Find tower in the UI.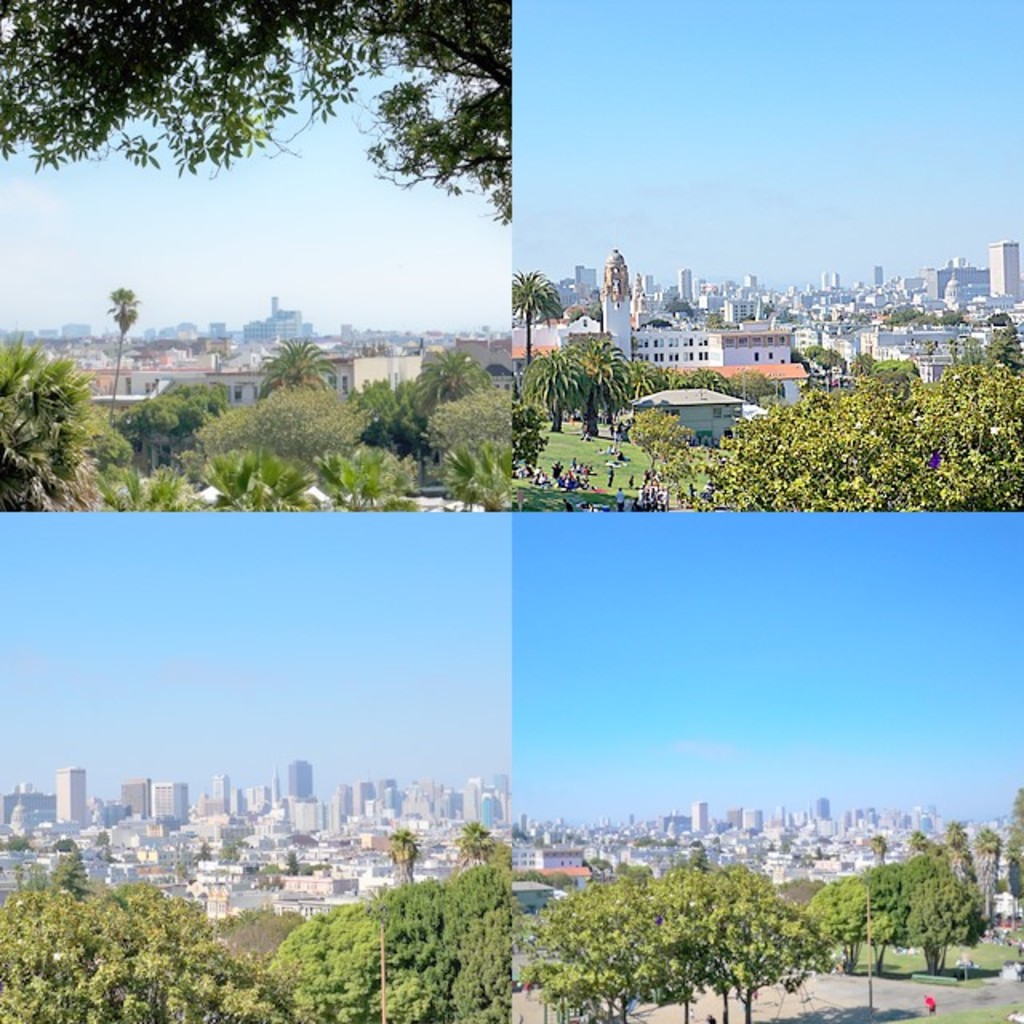
UI element at pyautogui.locateOnScreen(290, 763, 317, 794).
